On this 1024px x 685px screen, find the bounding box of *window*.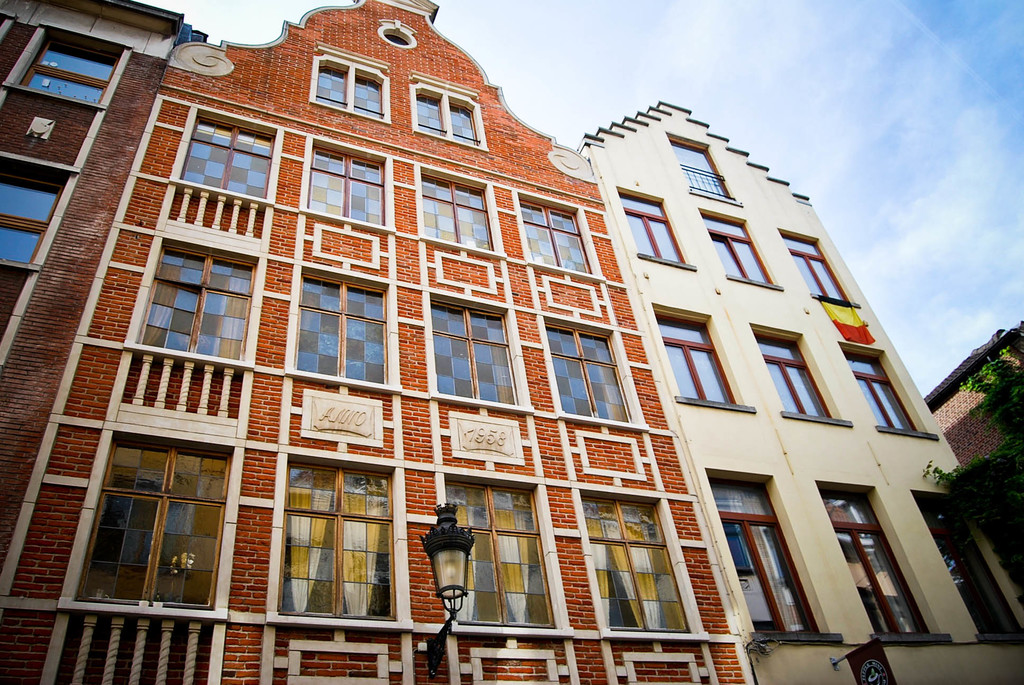
Bounding box: 701/212/772/286.
